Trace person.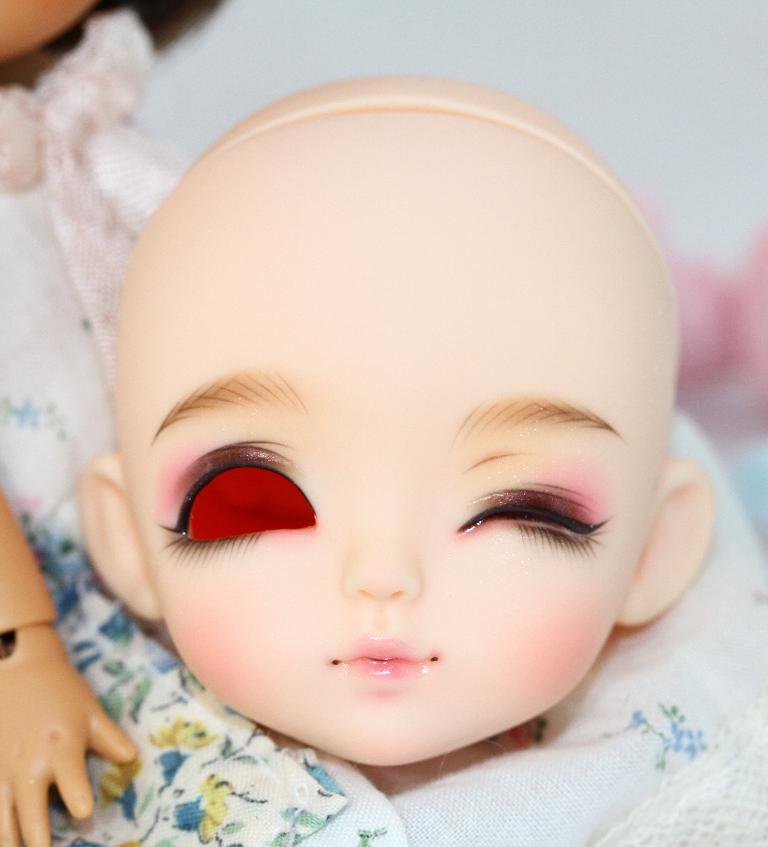
Traced to box=[64, 44, 743, 837].
